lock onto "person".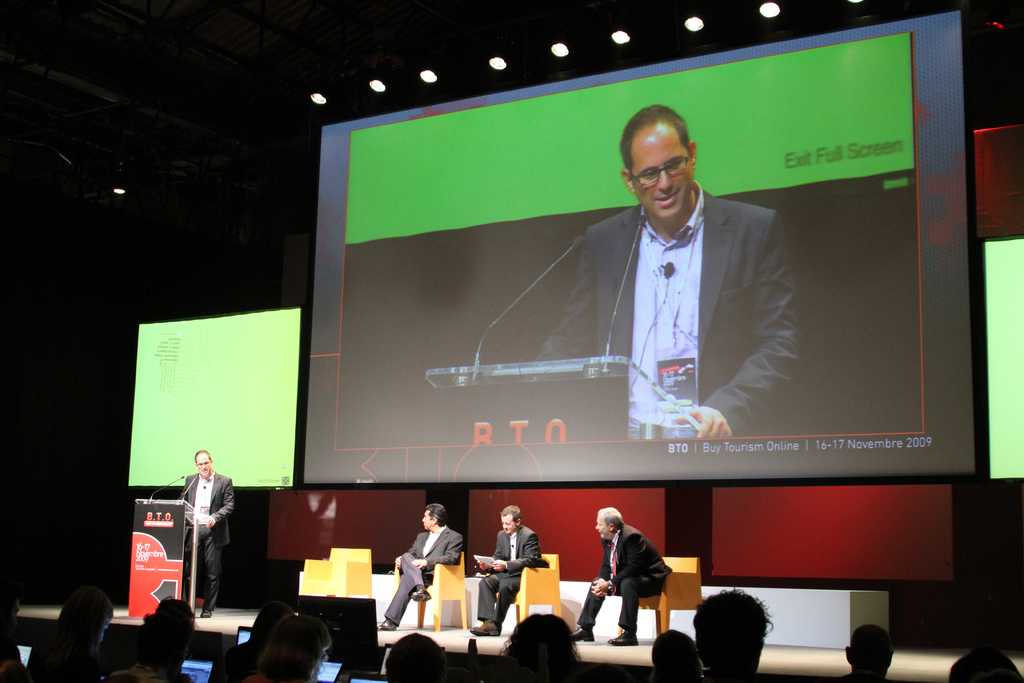
Locked: box(493, 614, 588, 681).
